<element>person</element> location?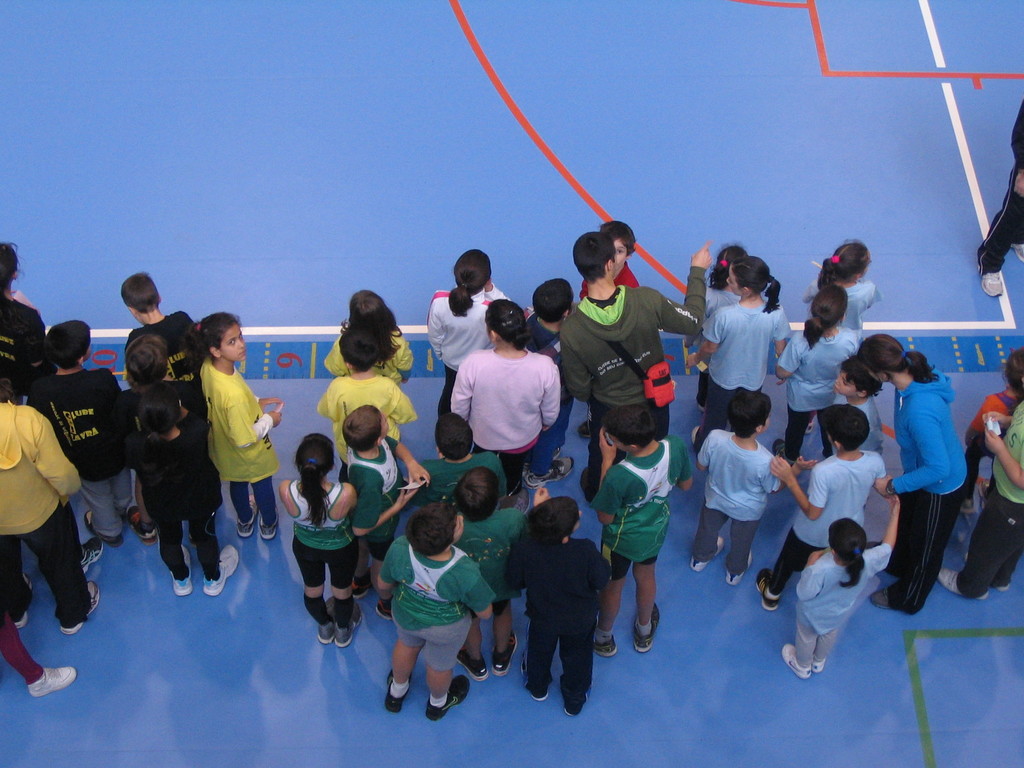
[119, 326, 239, 597]
